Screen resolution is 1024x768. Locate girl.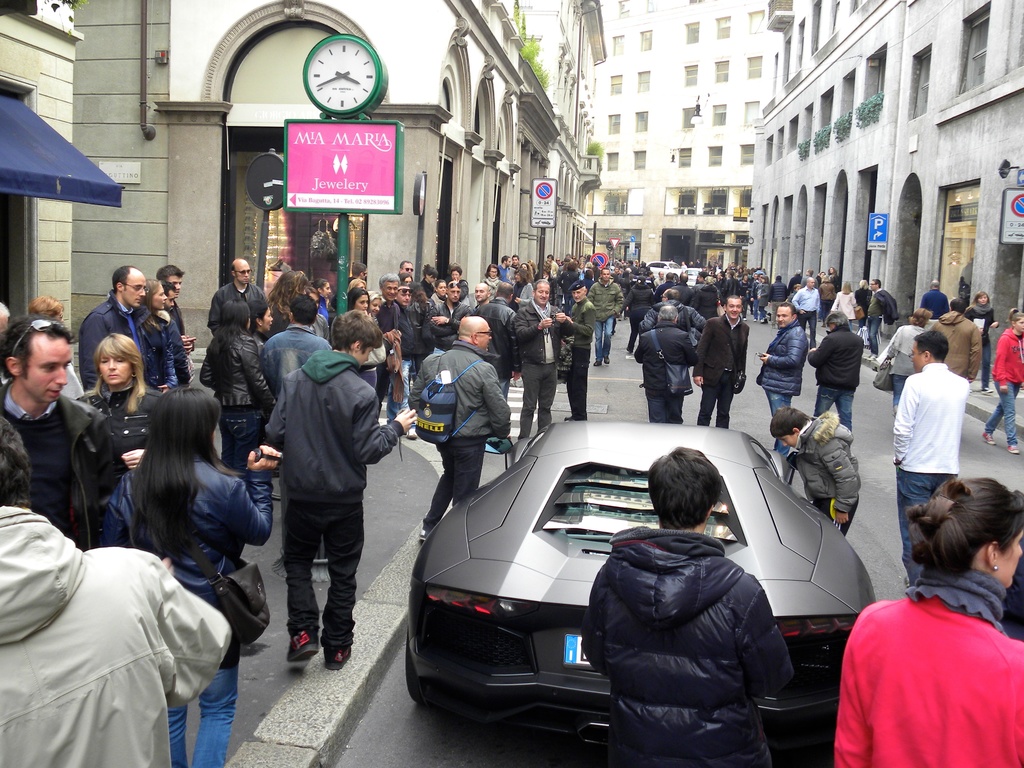
(x1=981, y1=307, x2=1023, y2=453).
